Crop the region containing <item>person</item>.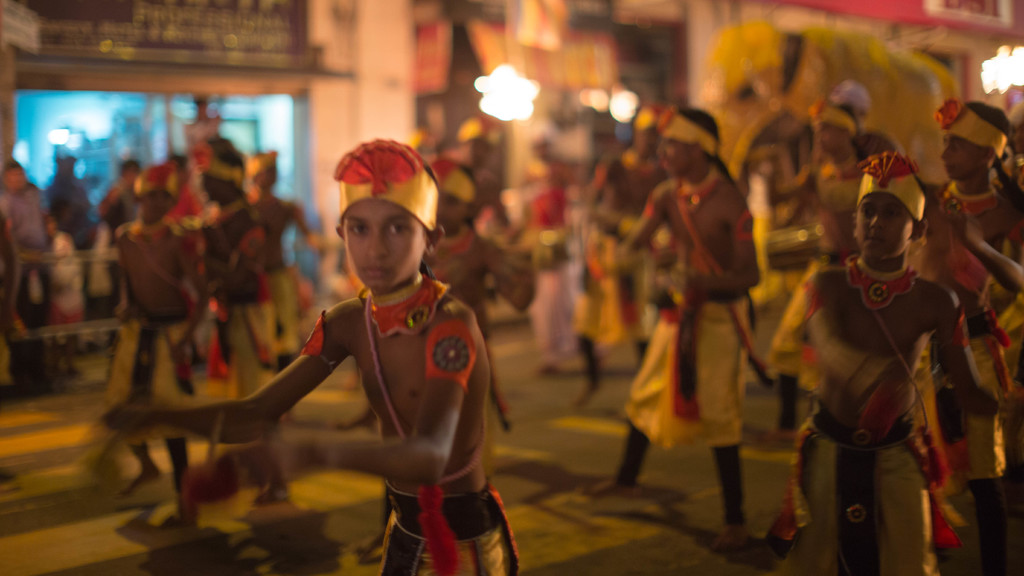
Crop region: <region>104, 131, 520, 575</region>.
